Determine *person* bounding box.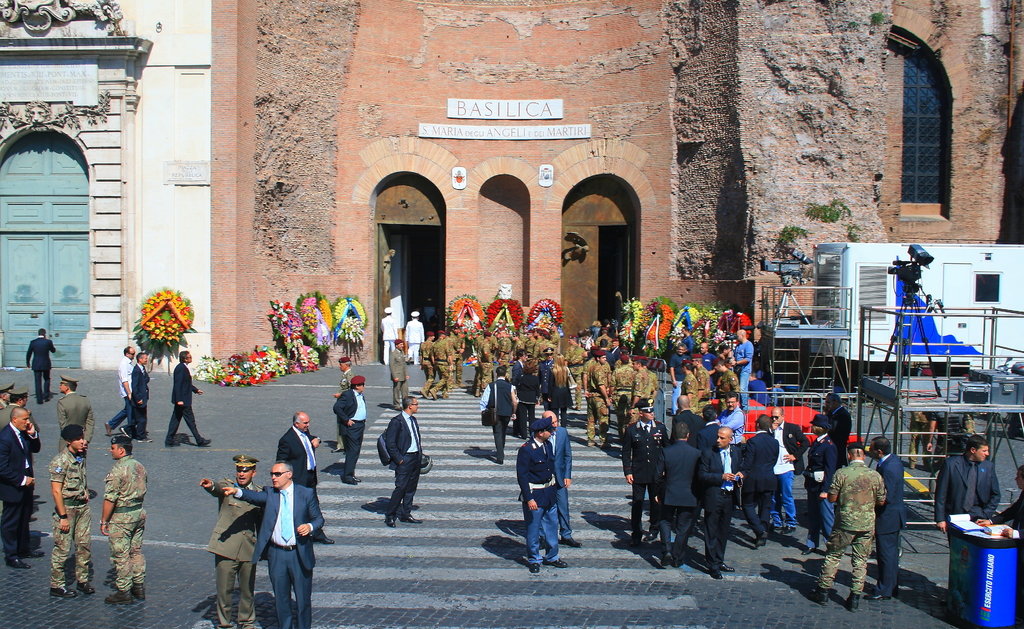
Determined: [x1=703, y1=407, x2=724, y2=446].
